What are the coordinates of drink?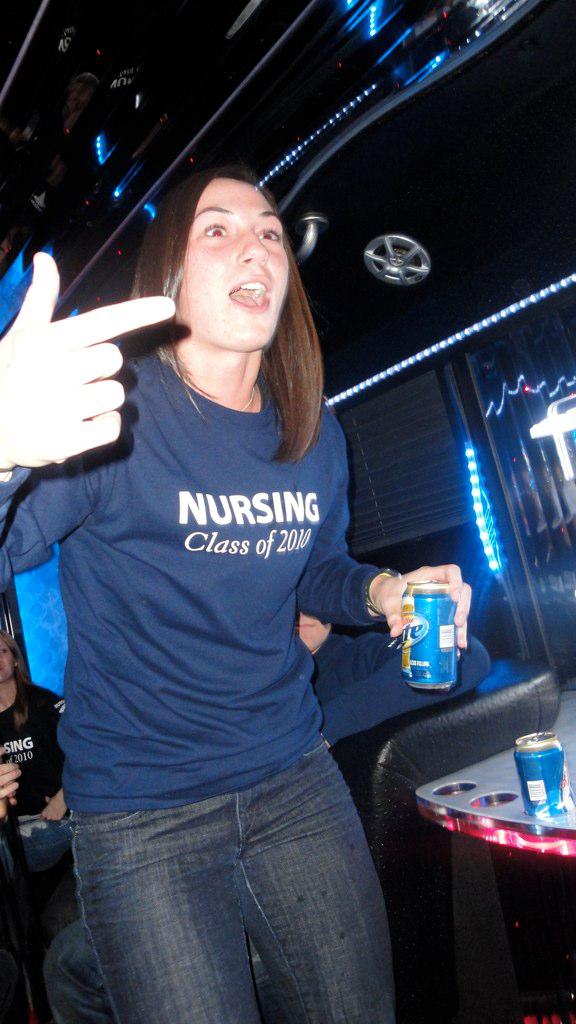
{"left": 398, "top": 566, "right": 474, "bottom": 689}.
